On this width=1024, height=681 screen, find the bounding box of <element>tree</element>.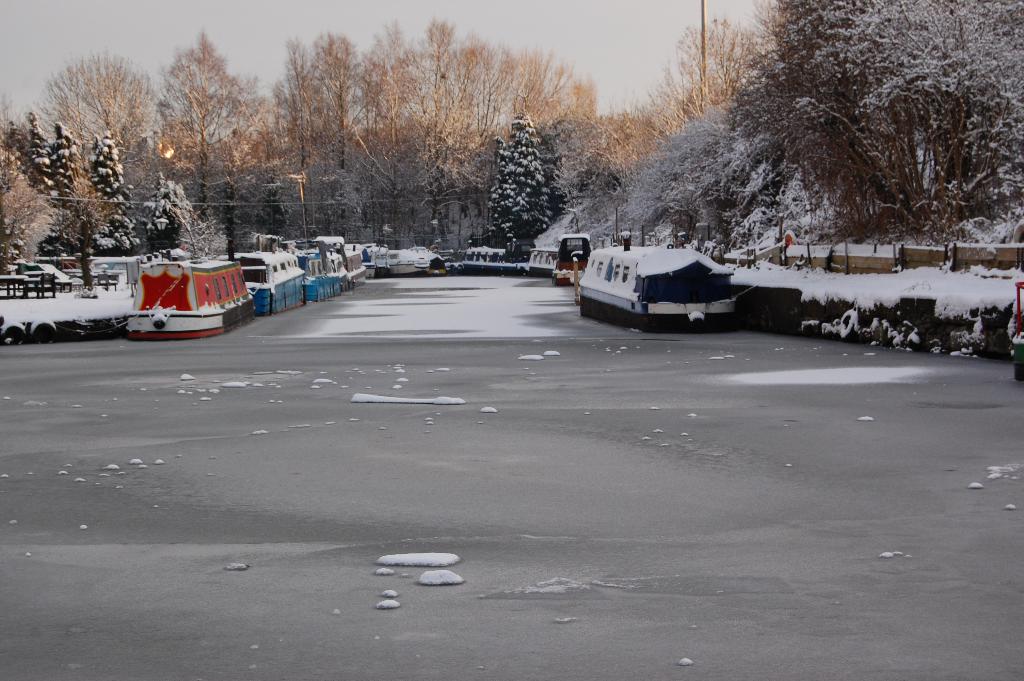
Bounding box: 260, 32, 331, 251.
